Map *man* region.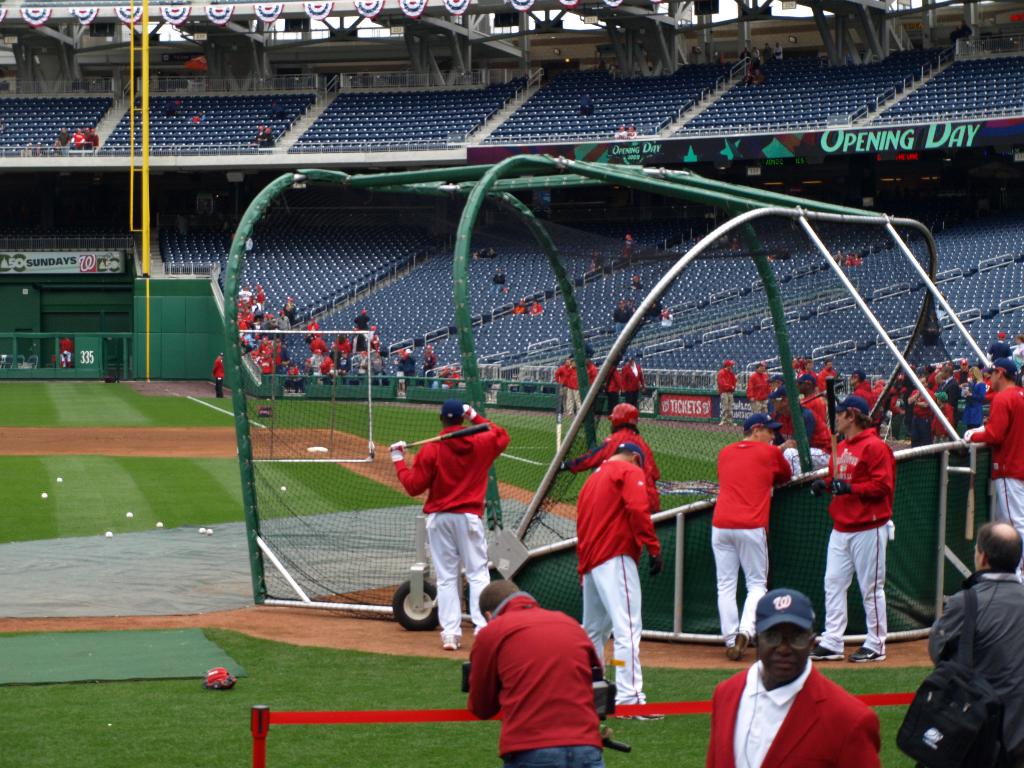
Mapped to (60, 335, 73, 365).
